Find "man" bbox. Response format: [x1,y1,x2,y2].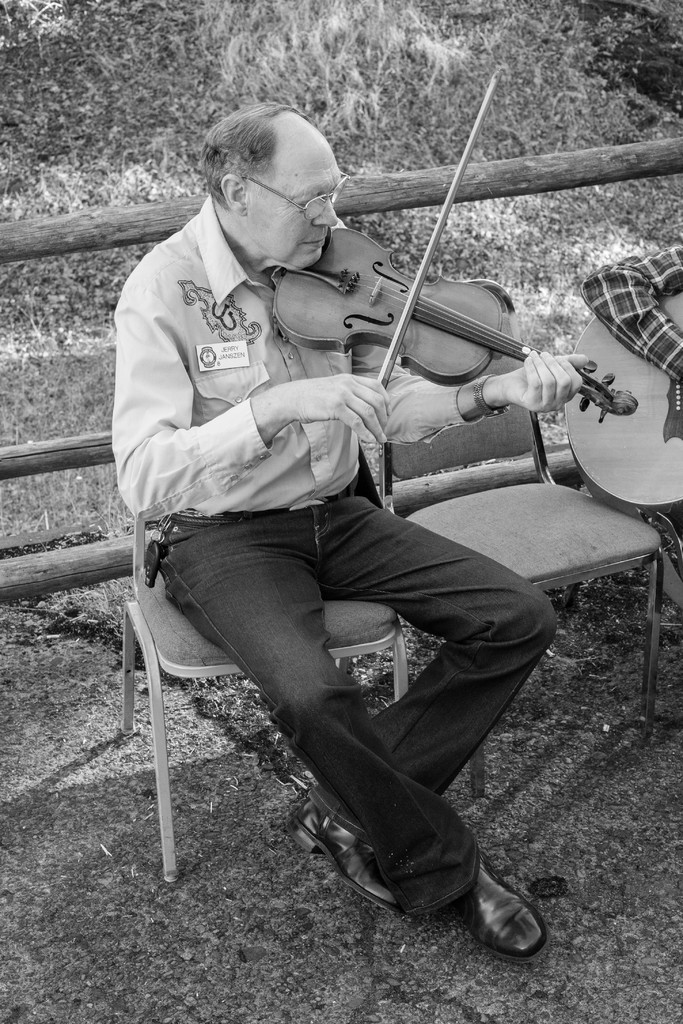
[109,83,623,927].
